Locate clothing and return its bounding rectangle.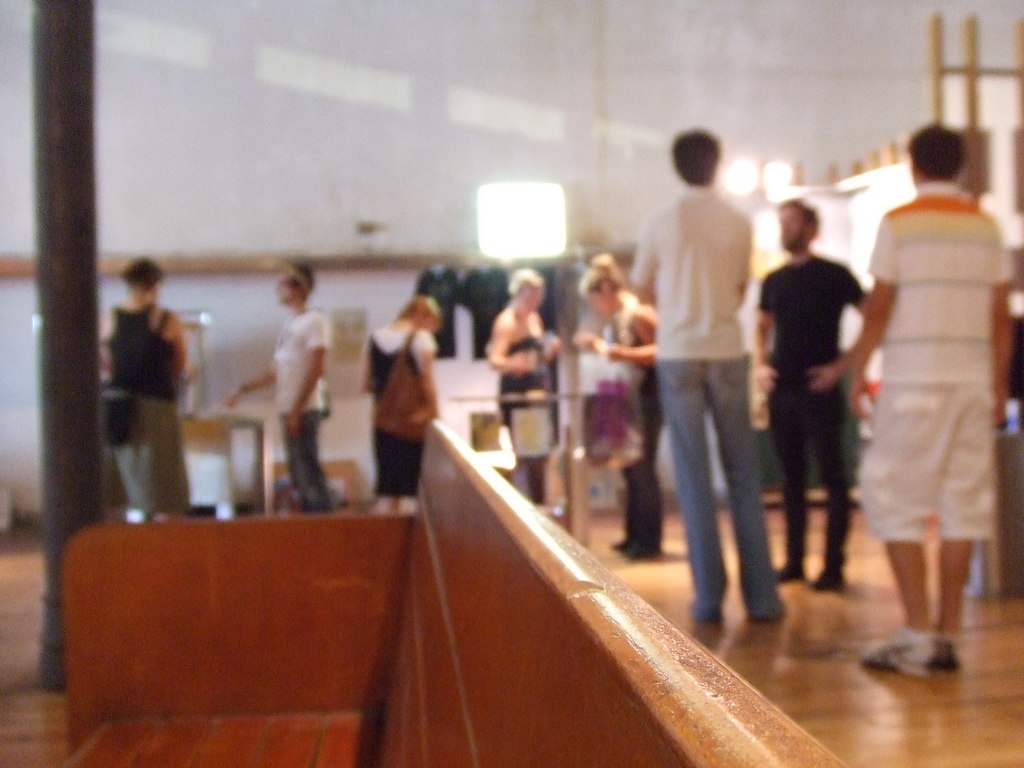
491:331:553:433.
